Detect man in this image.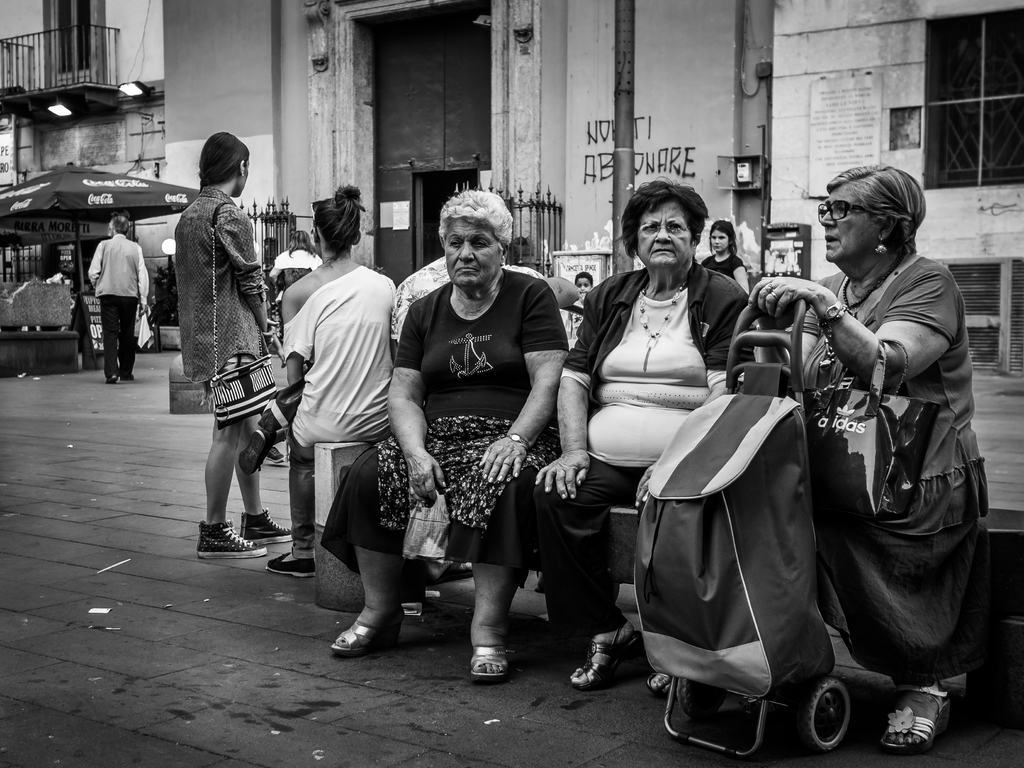
Detection: BBox(89, 216, 147, 382).
